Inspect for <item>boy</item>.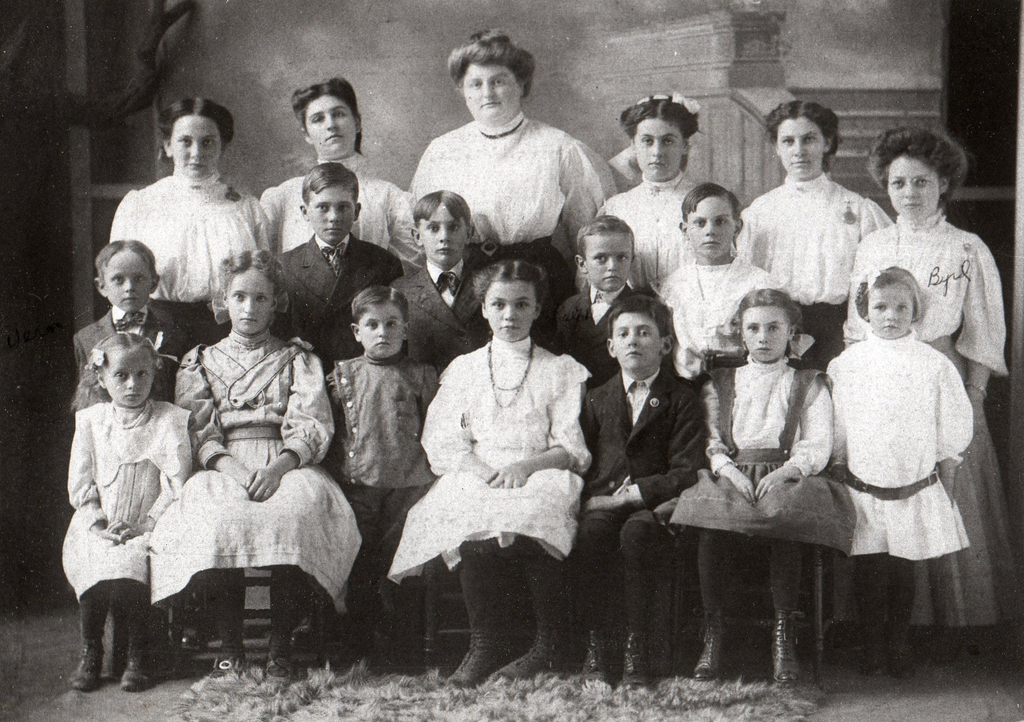
Inspection: [left=545, top=214, right=644, bottom=333].
